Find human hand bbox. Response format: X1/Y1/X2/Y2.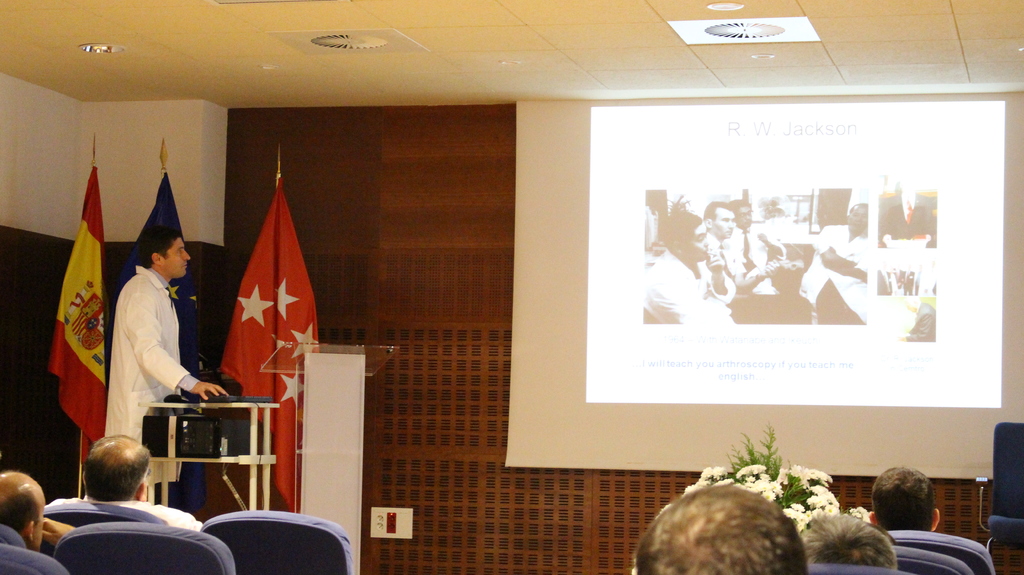
39/516/77/553.
